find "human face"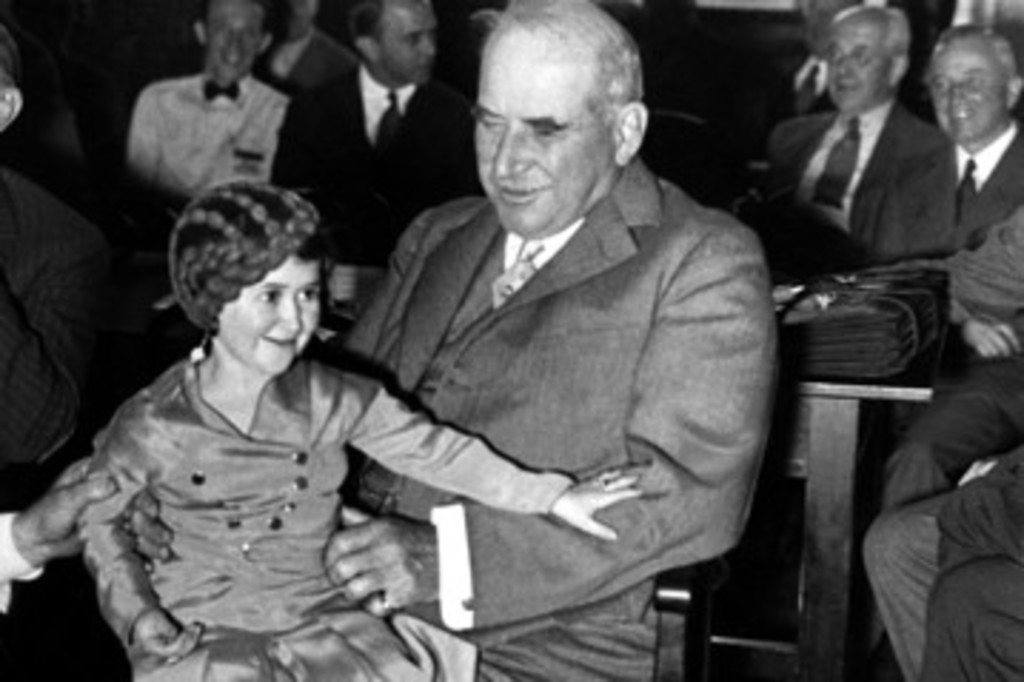
(362,0,428,88)
